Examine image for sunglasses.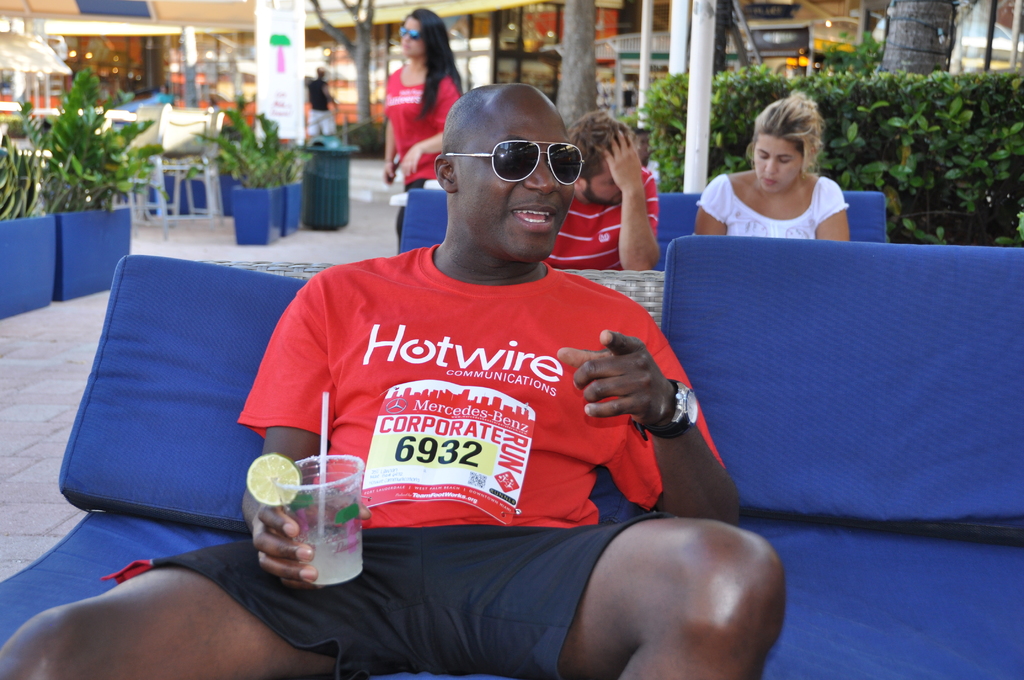
Examination result: bbox(445, 140, 582, 182).
